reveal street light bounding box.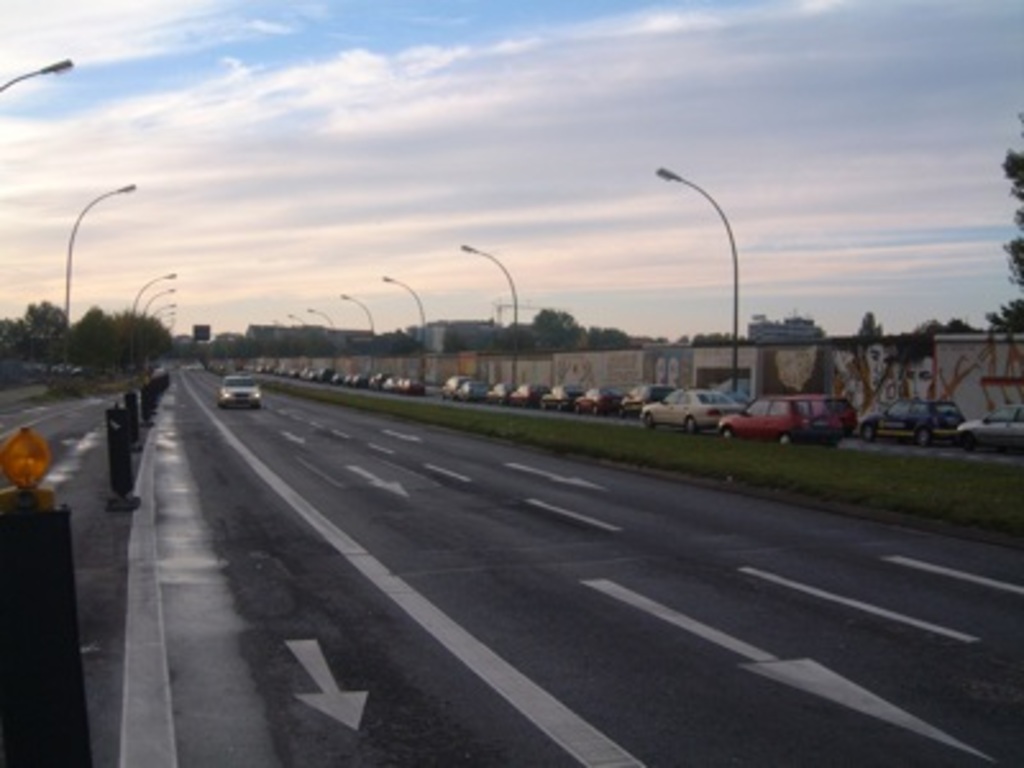
Revealed: 0 49 77 95.
